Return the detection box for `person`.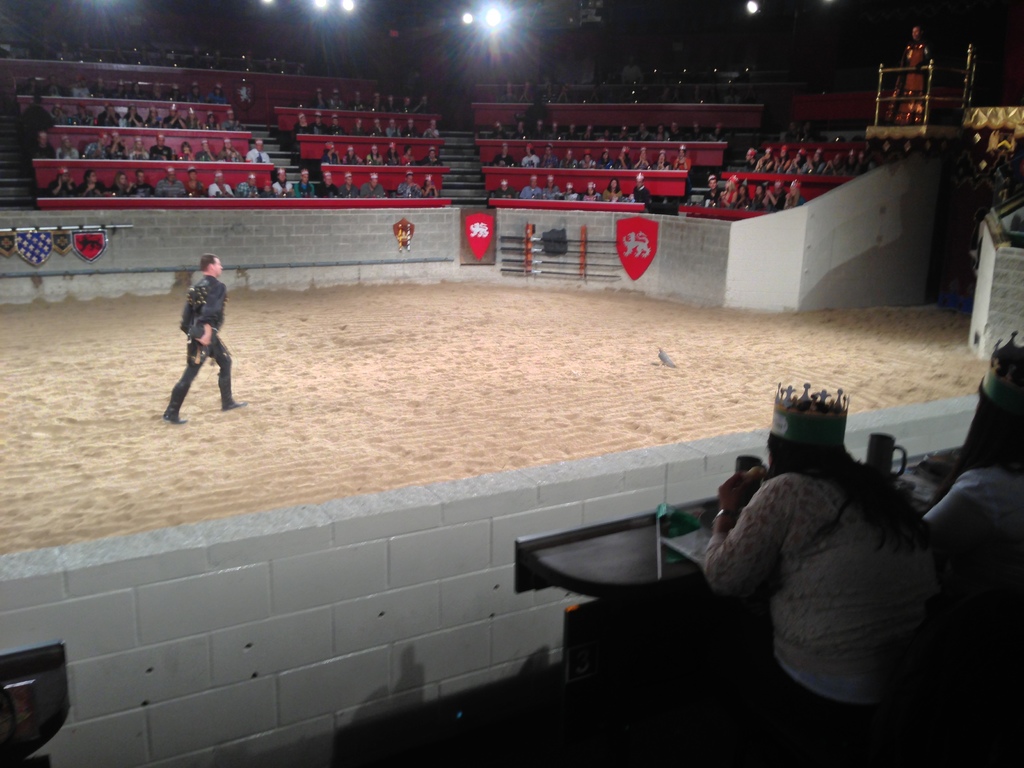
bbox=[297, 114, 437, 134].
